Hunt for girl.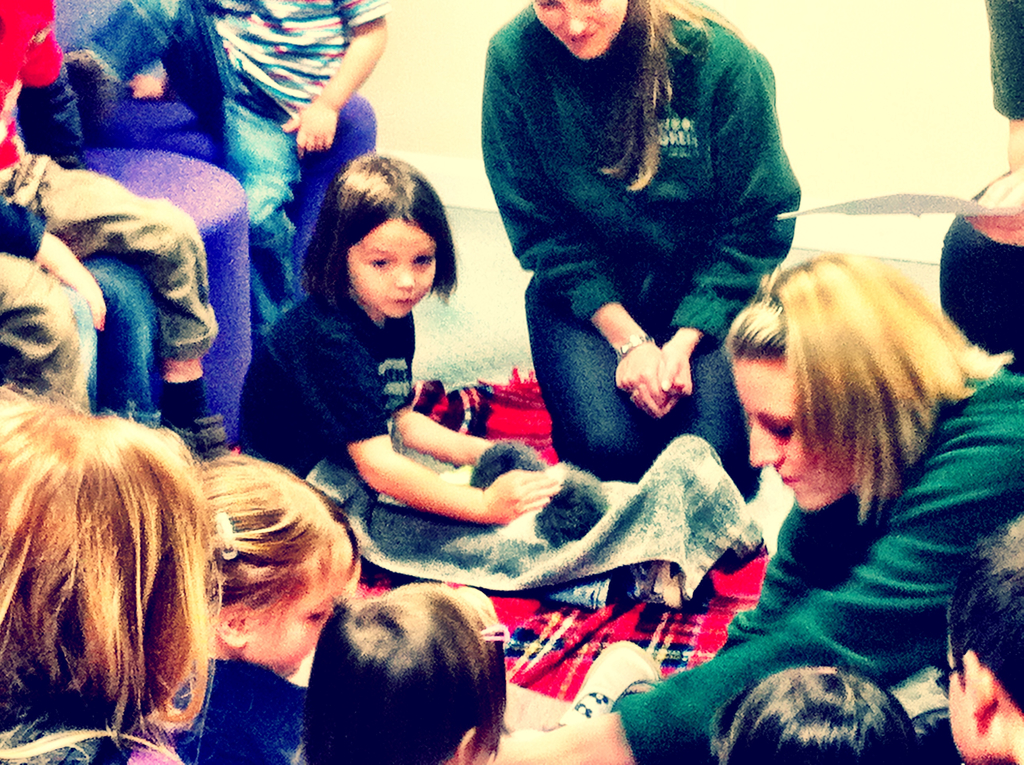
Hunted down at rect(236, 153, 706, 610).
